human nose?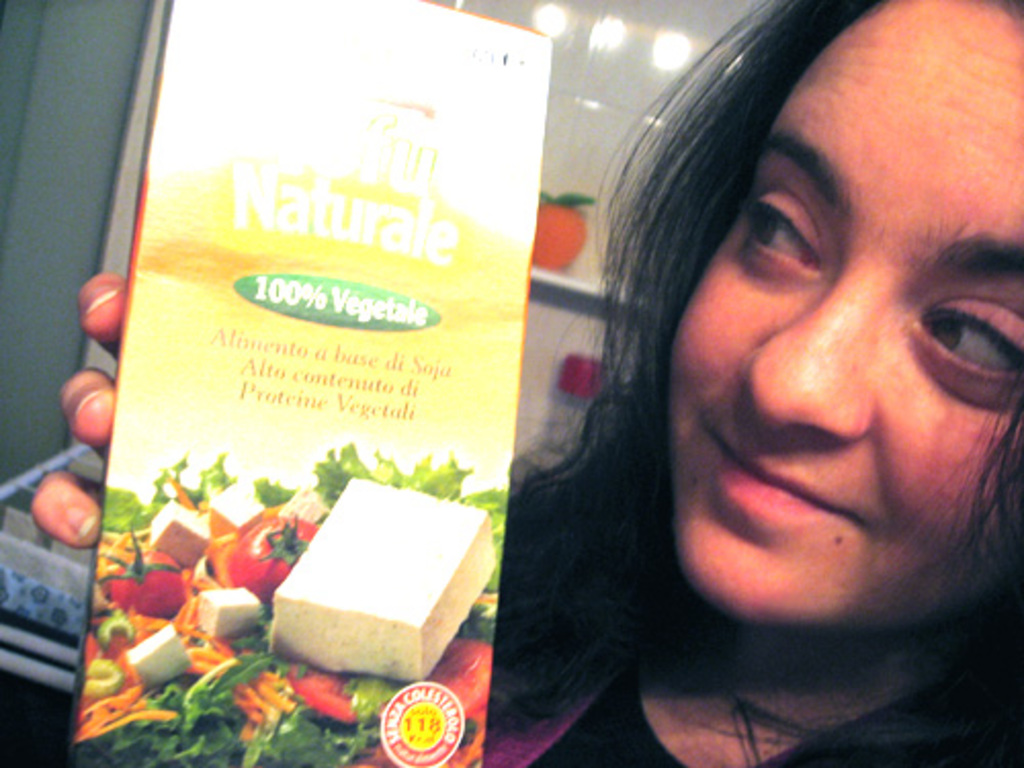
(left=741, top=283, right=874, bottom=436)
